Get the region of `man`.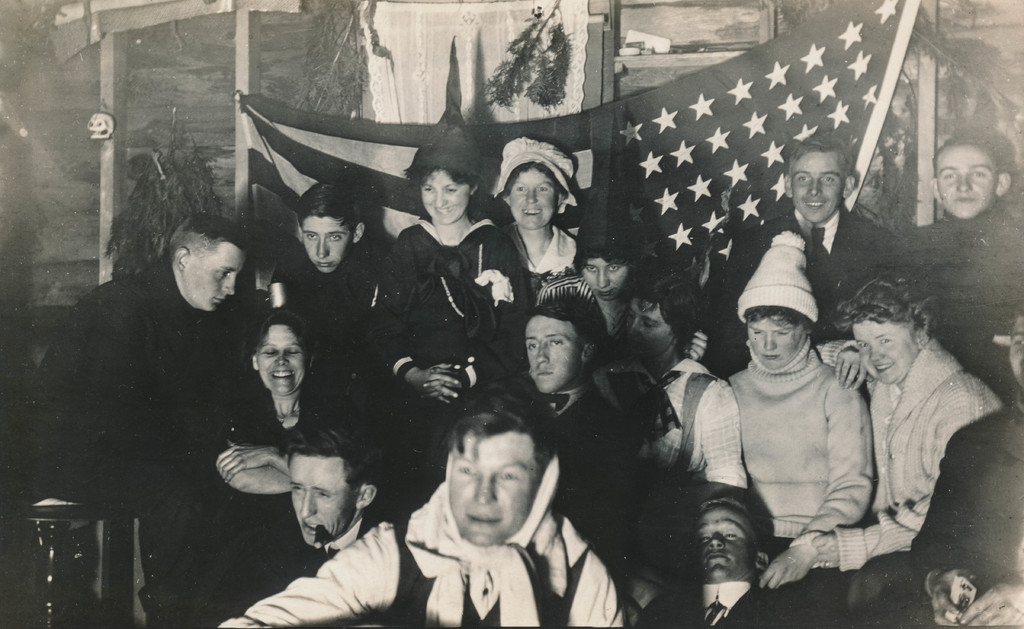
855:307:1023:624.
